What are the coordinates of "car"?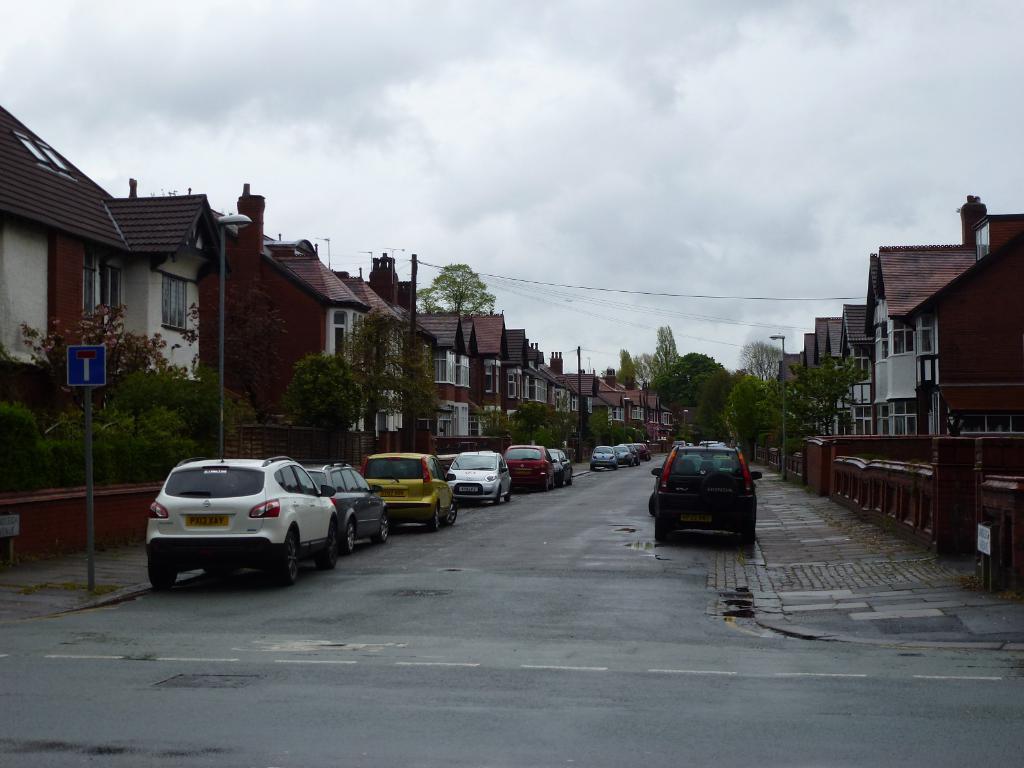
634,442,648,457.
